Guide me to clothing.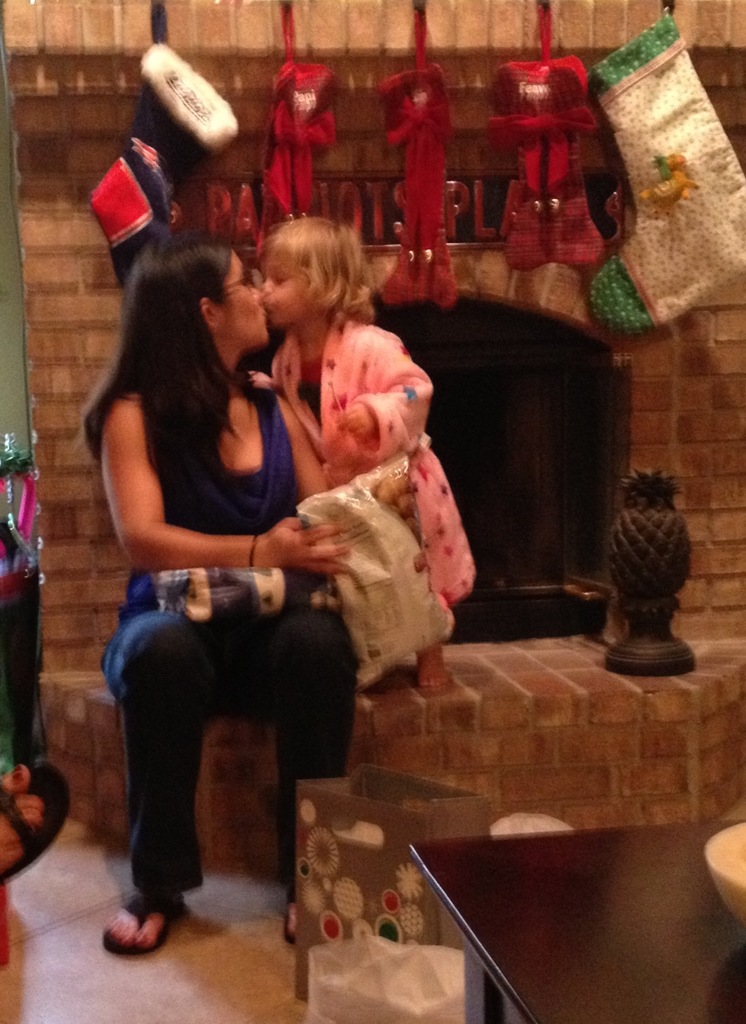
Guidance: rect(254, 314, 480, 605).
